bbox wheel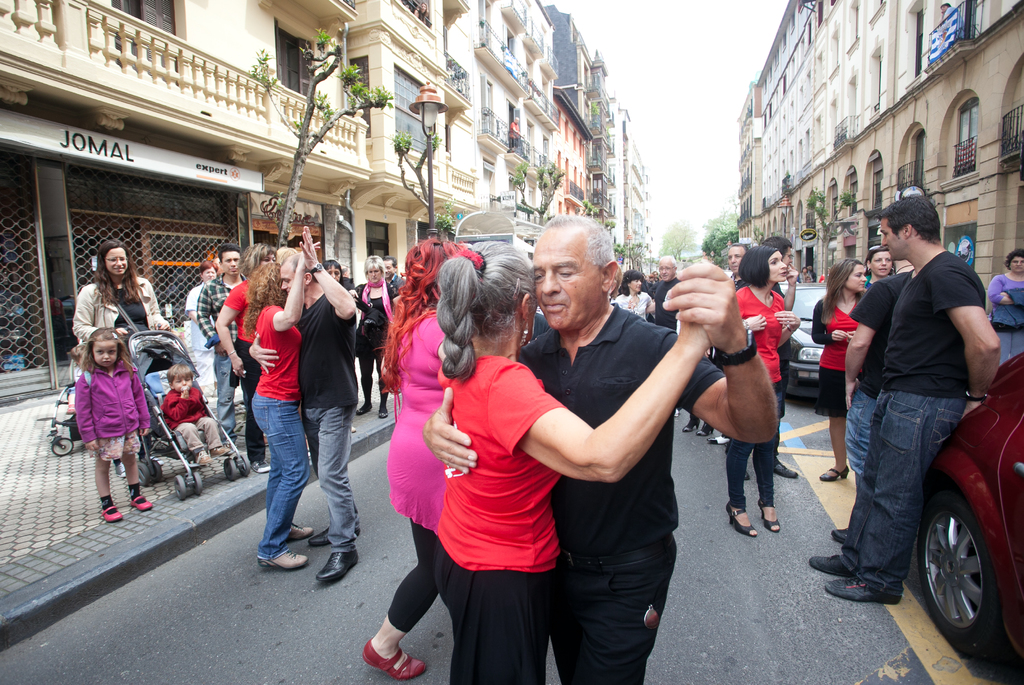
Rect(238, 458, 248, 474)
